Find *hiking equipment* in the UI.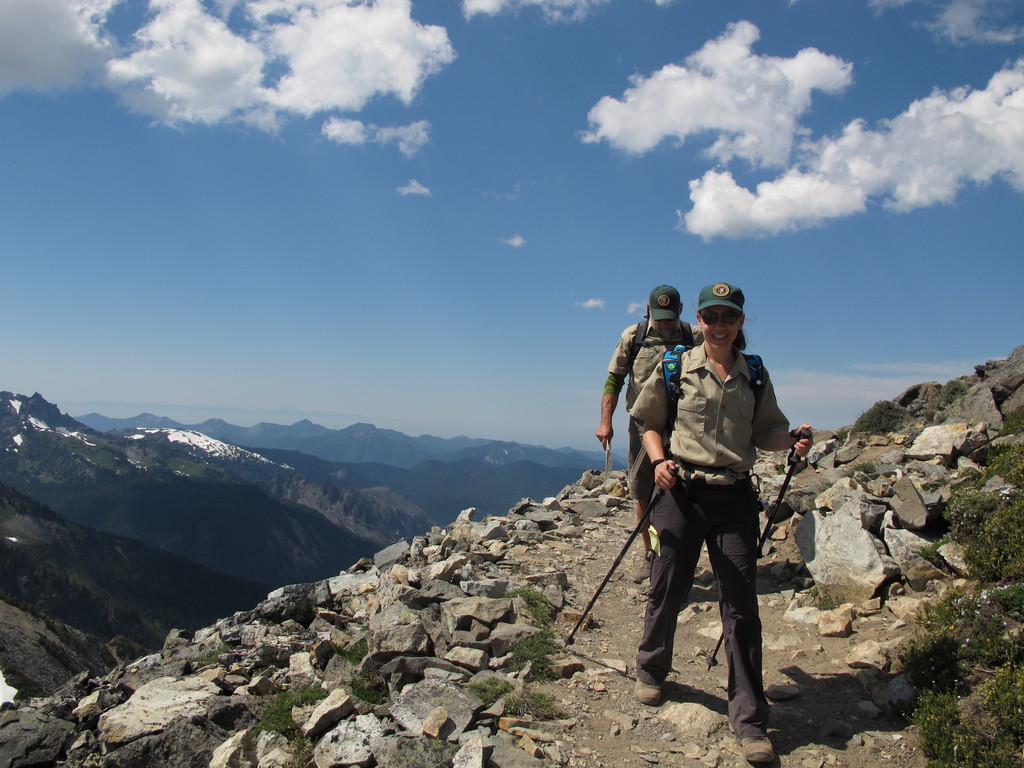
UI element at 664:343:766:419.
